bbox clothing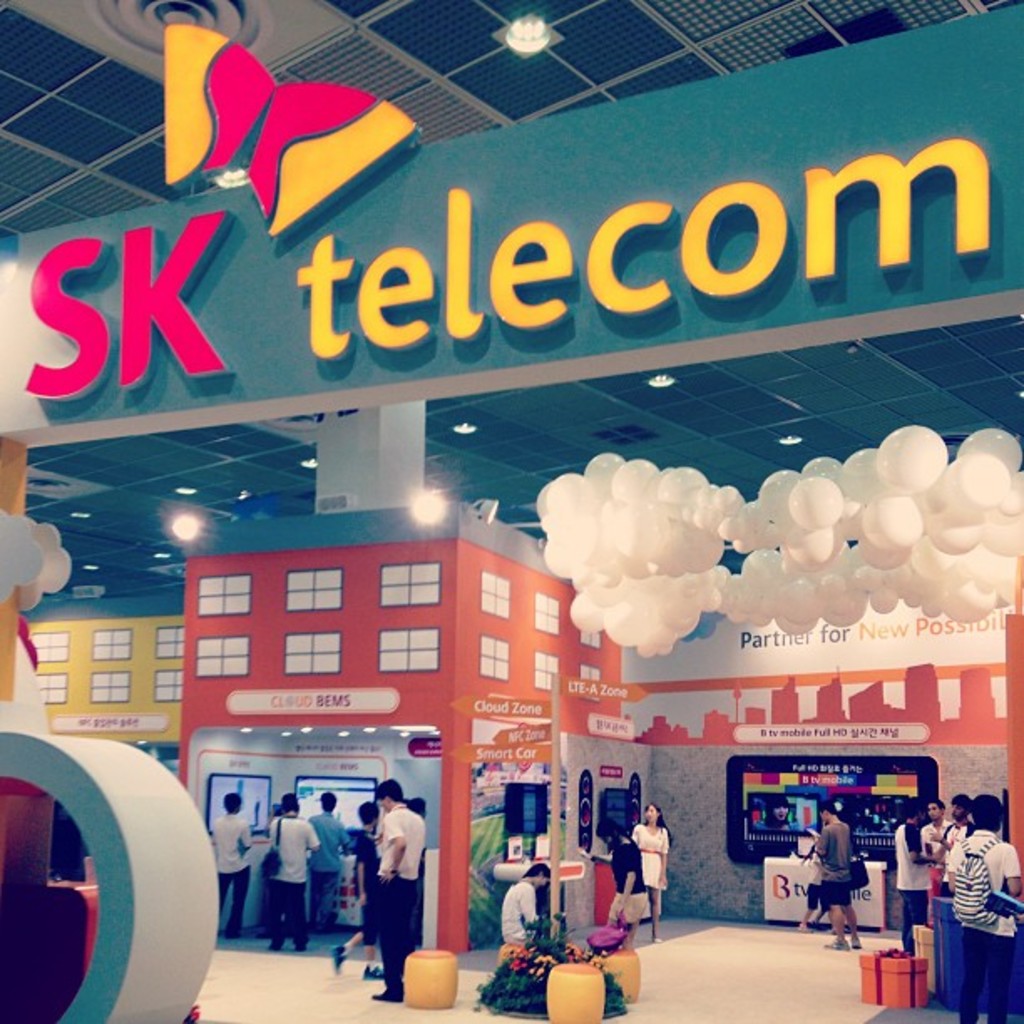
x1=353, y1=823, x2=380, y2=949
